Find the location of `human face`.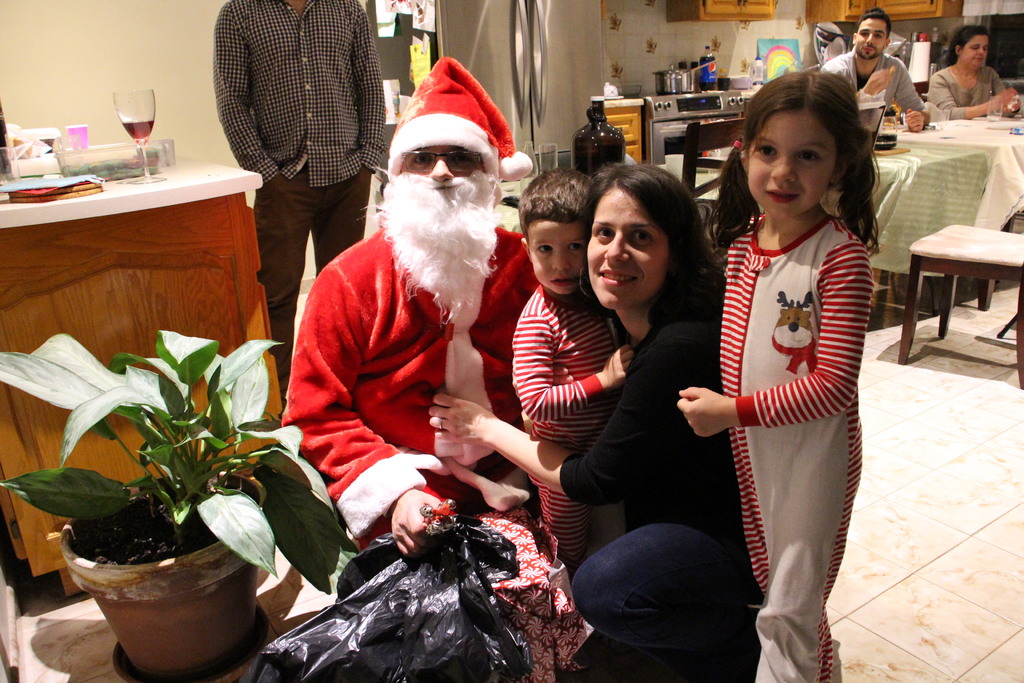
Location: 854:19:885:60.
